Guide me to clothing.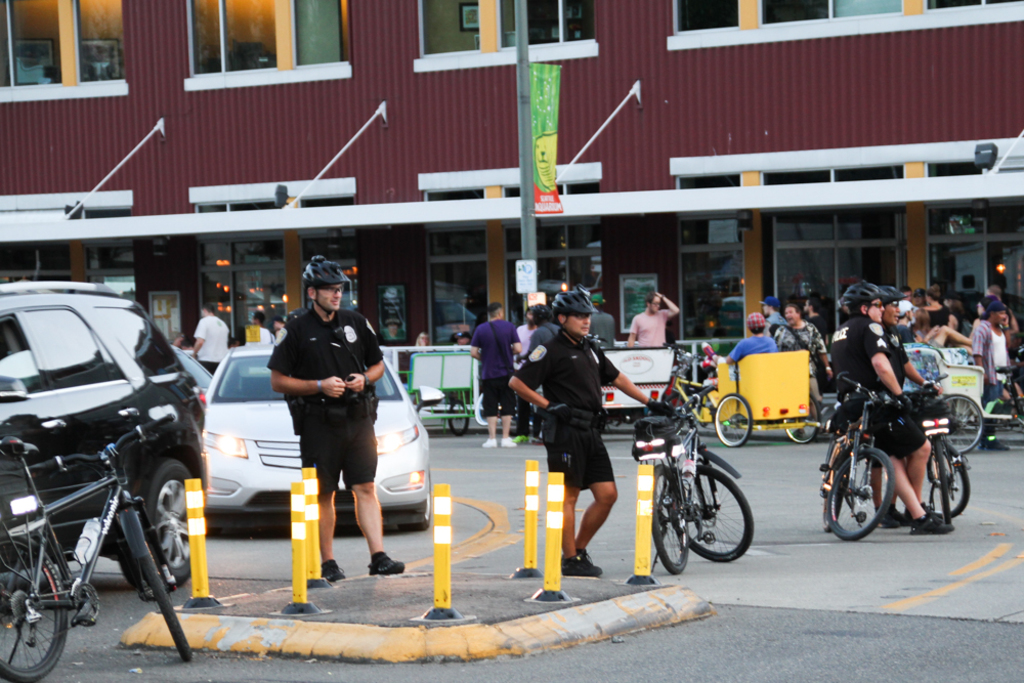
Guidance: {"x1": 195, "y1": 315, "x2": 227, "y2": 378}.
